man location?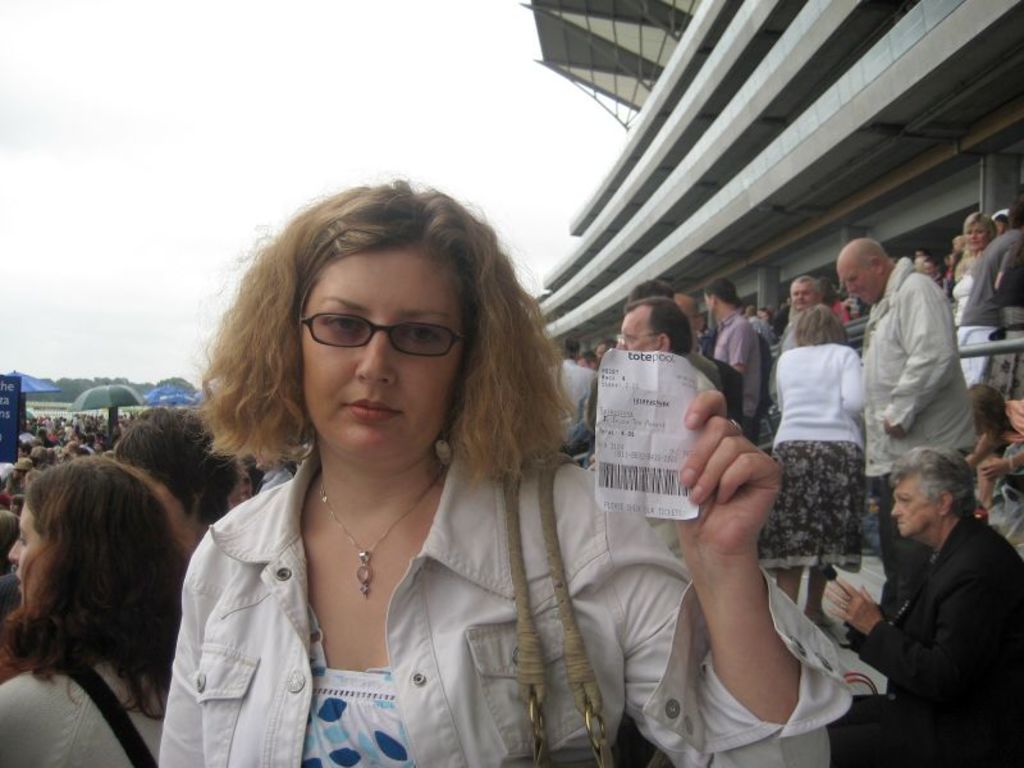
(x1=710, y1=274, x2=769, y2=434)
